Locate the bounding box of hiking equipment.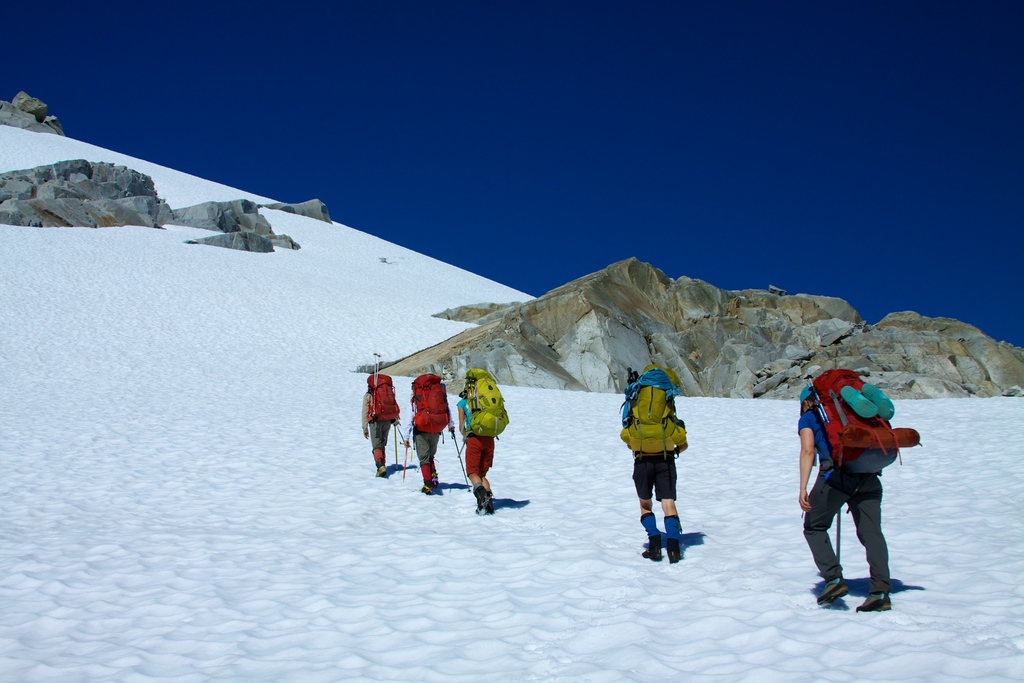
Bounding box: BBox(401, 446, 409, 480).
